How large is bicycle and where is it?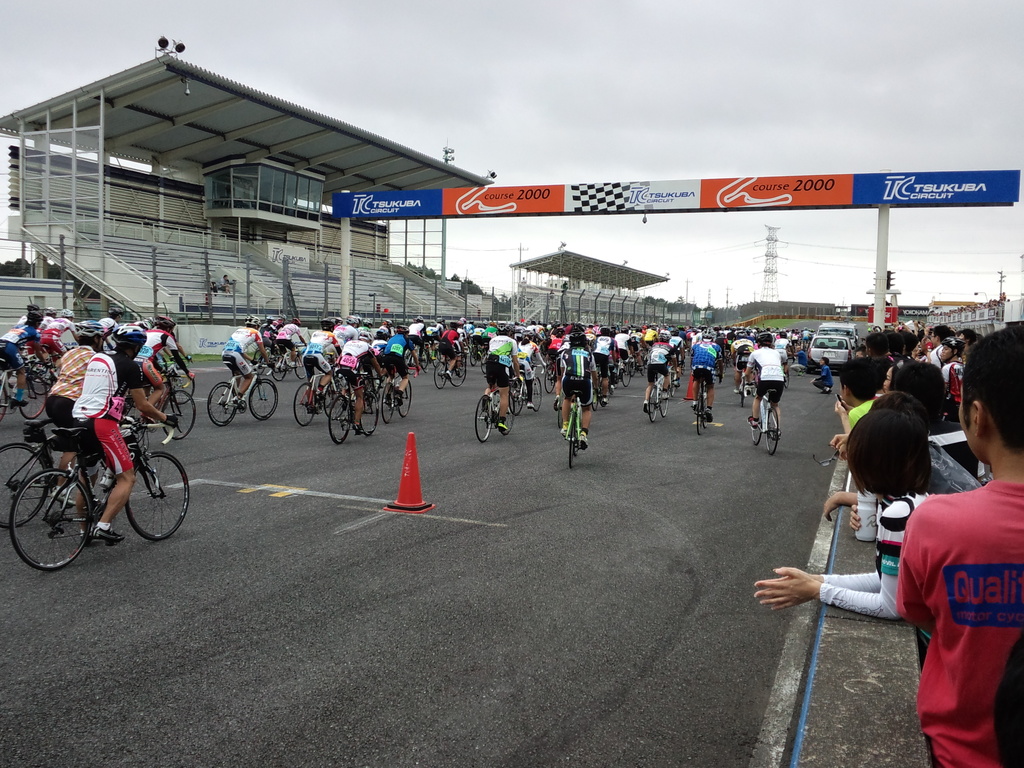
Bounding box: crop(0, 365, 49, 430).
